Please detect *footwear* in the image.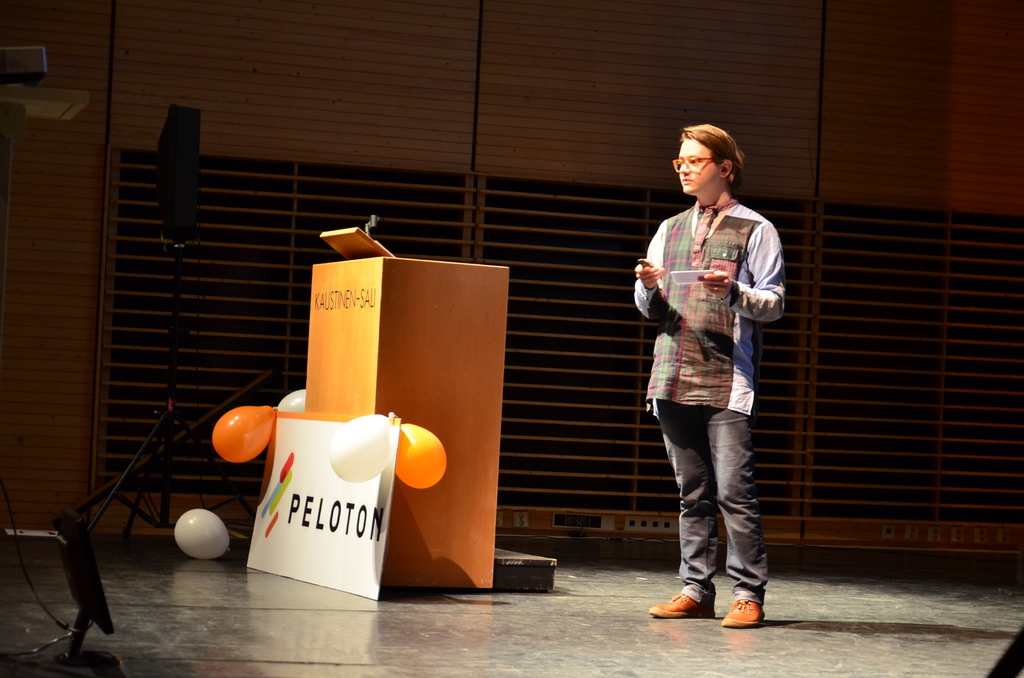
(716,593,763,626).
